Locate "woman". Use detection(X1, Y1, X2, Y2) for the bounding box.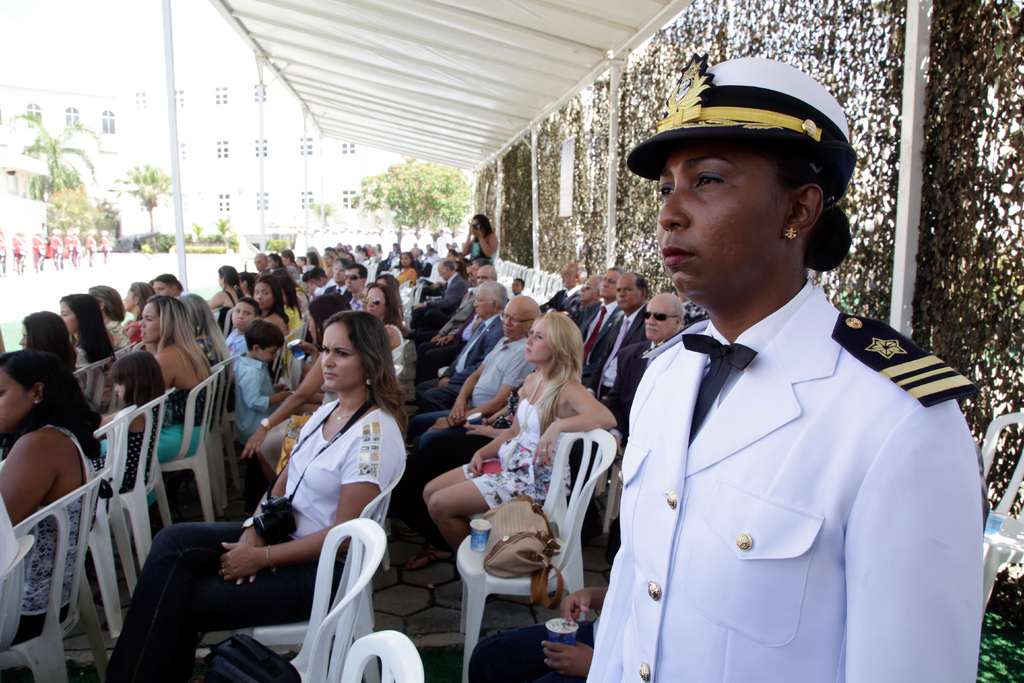
detection(0, 303, 107, 627).
